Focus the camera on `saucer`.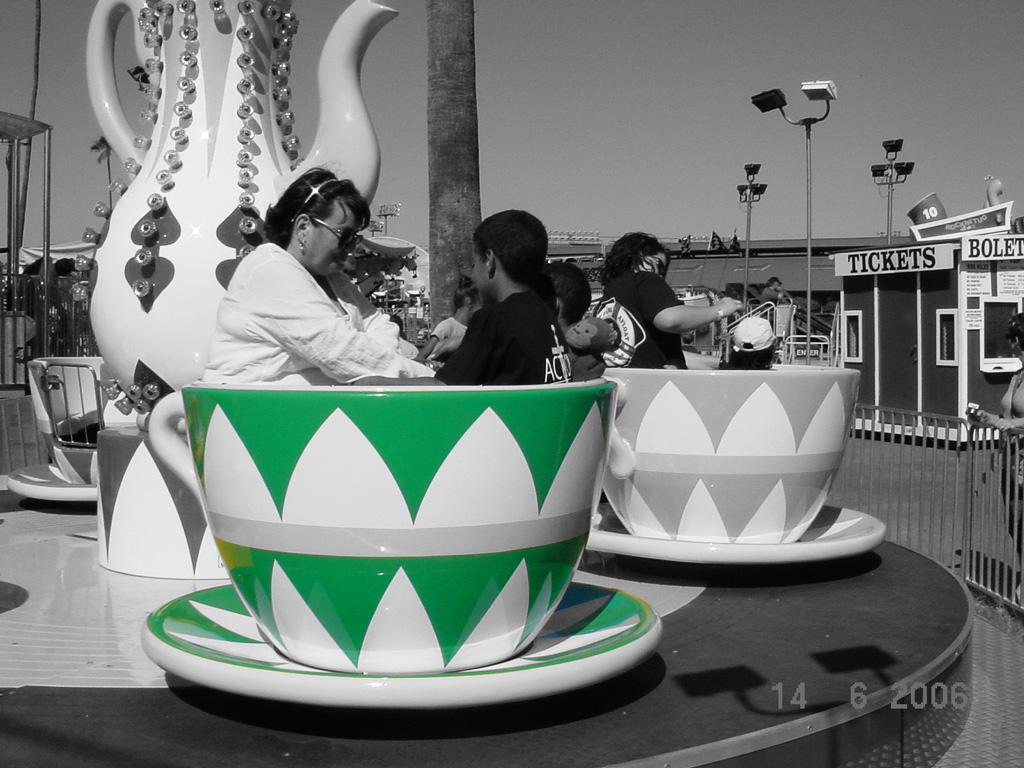
Focus region: <box>4,460,97,507</box>.
